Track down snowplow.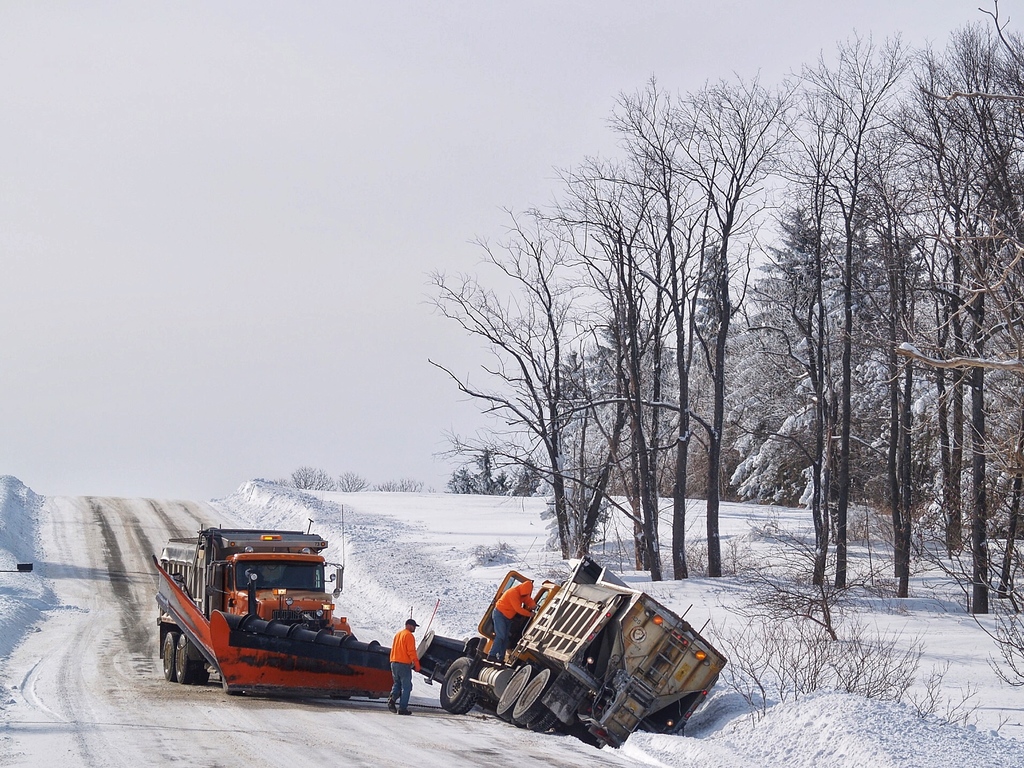
Tracked to (left=148, top=519, right=392, bottom=691).
